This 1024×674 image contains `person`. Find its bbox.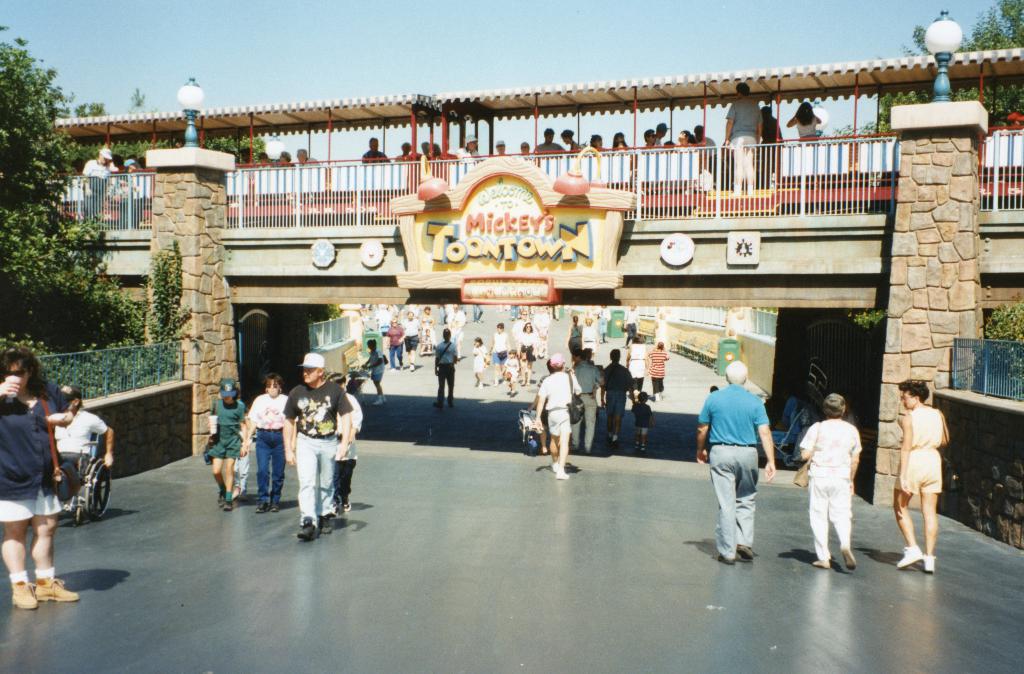
bbox=[437, 326, 461, 409].
